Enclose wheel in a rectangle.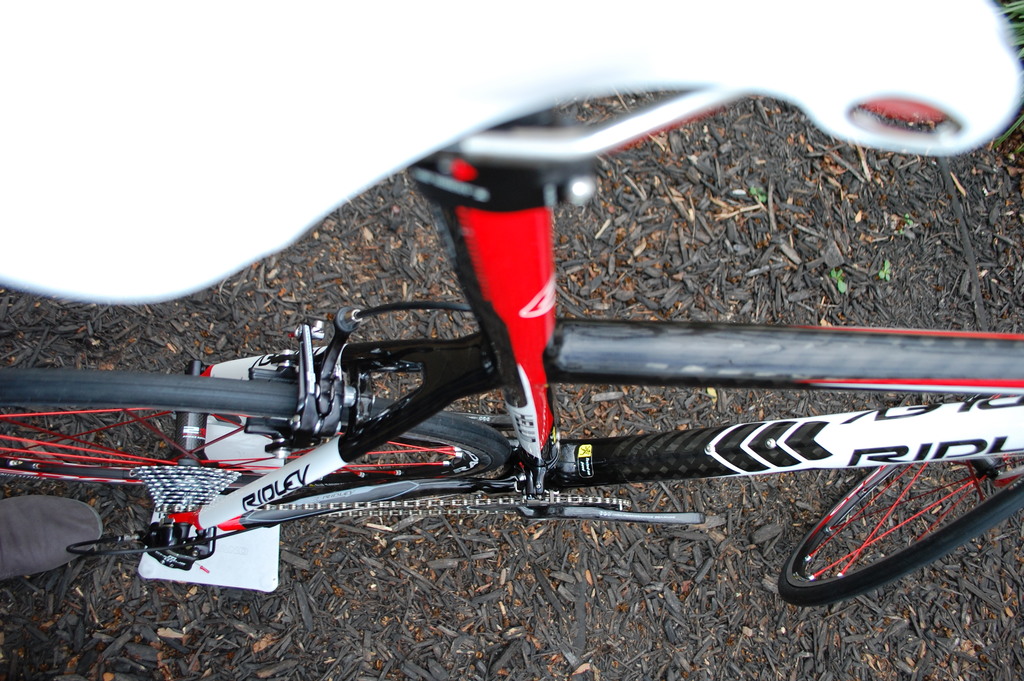
region(0, 370, 507, 490).
